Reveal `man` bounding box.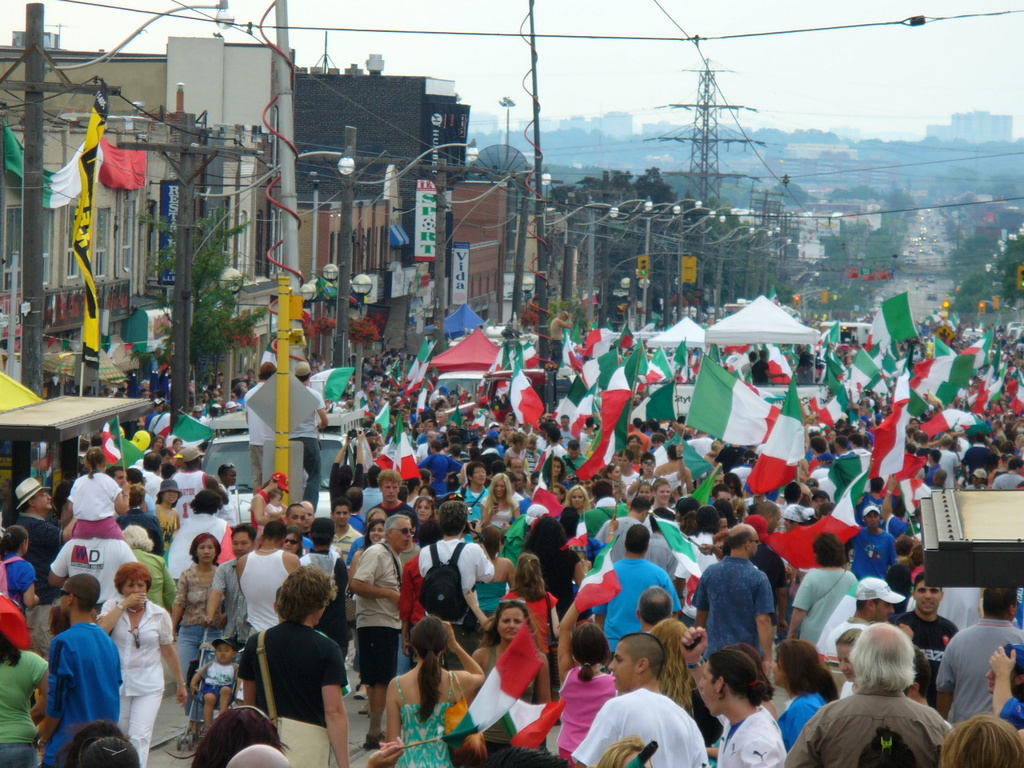
Revealed: <bbox>171, 443, 231, 518</bbox>.
